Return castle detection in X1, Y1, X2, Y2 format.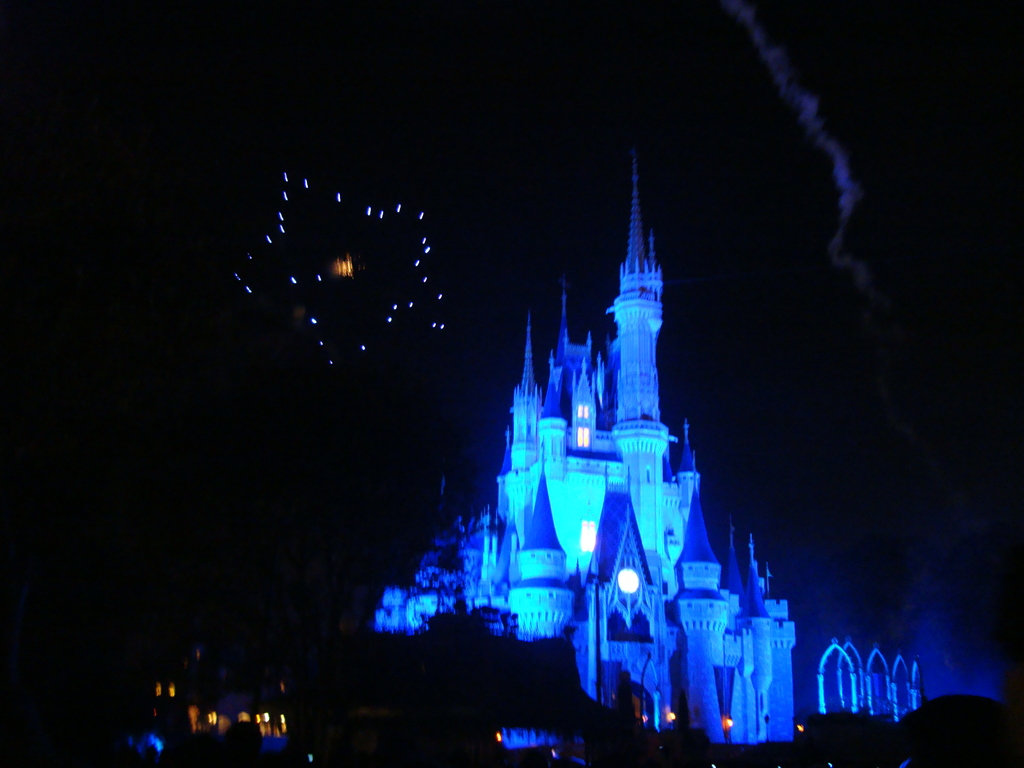
469, 132, 765, 724.
